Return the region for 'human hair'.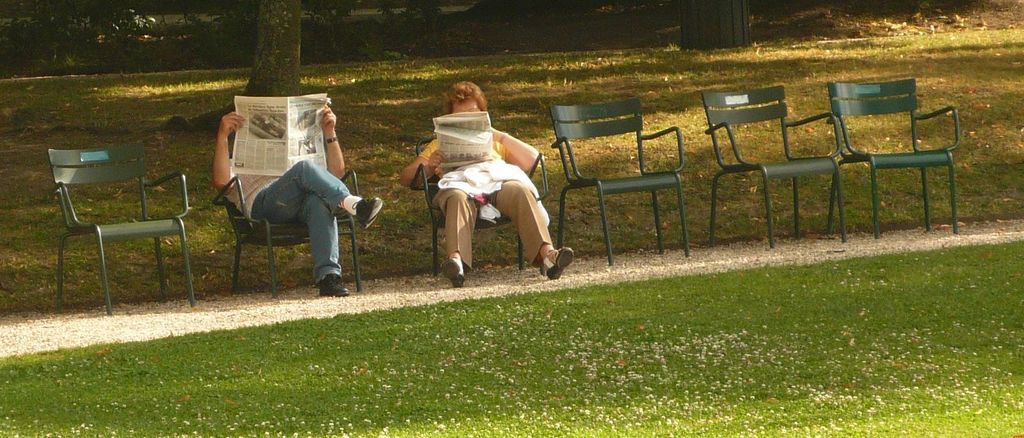
{"x1": 445, "y1": 73, "x2": 483, "y2": 99}.
